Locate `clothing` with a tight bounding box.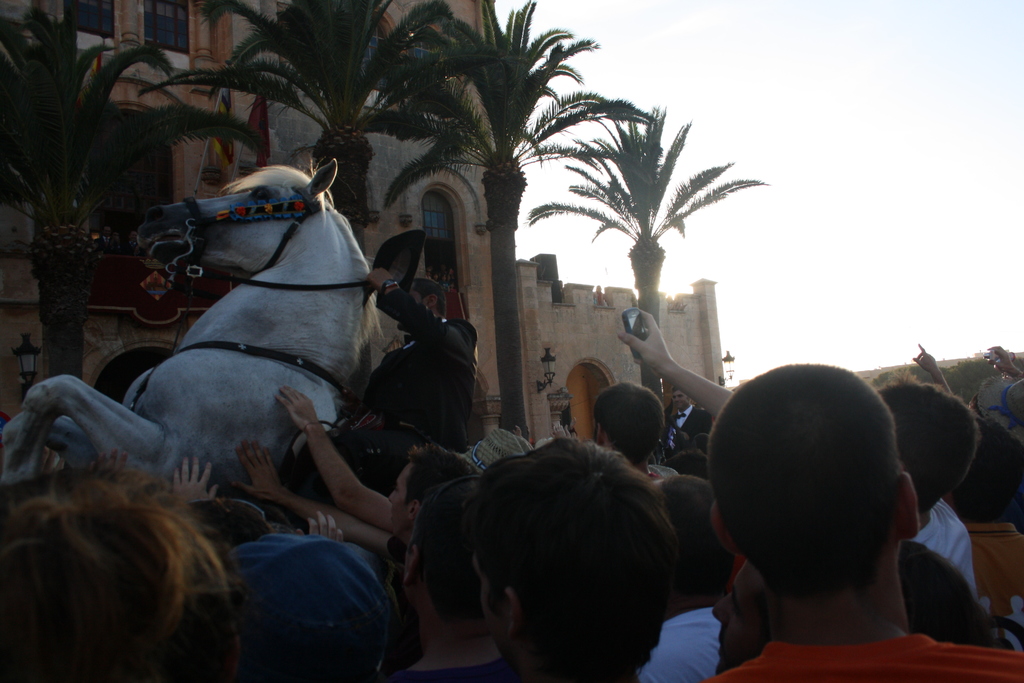
x1=698 y1=642 x2=1012 y2=680.
